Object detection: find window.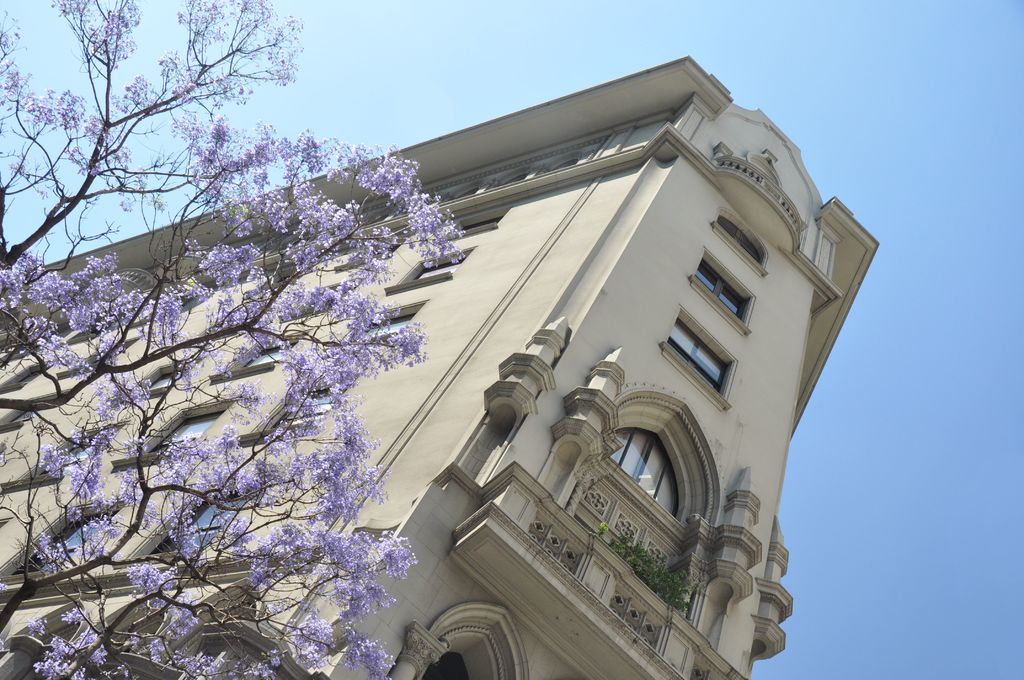
box(696, 258, 750, 324).
